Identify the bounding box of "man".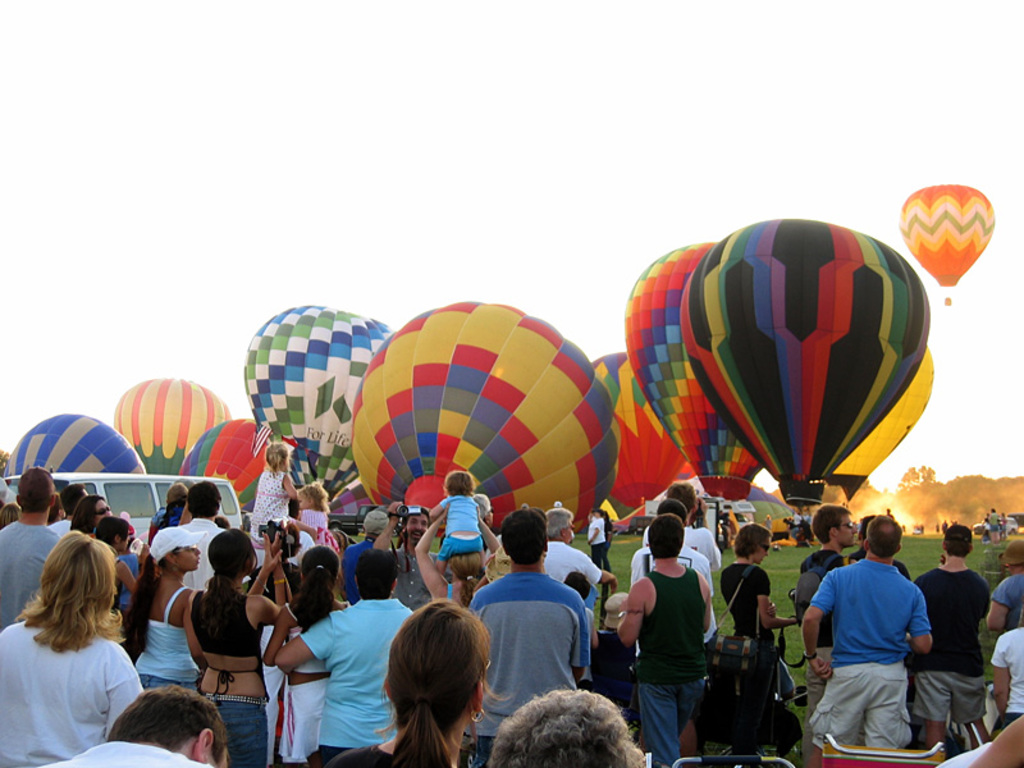
{"left": 617, "top": 516, "right": 707, "bottom": 767}.
